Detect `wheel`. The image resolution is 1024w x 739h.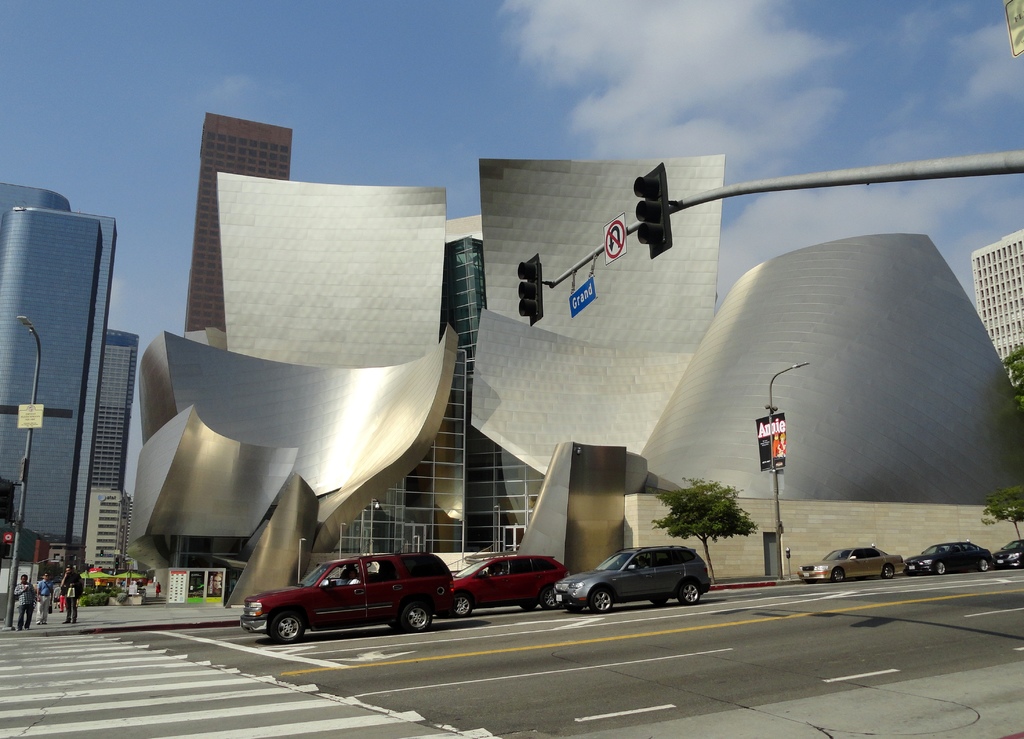
x1=975 y1=558 x2=988 y2=569.
